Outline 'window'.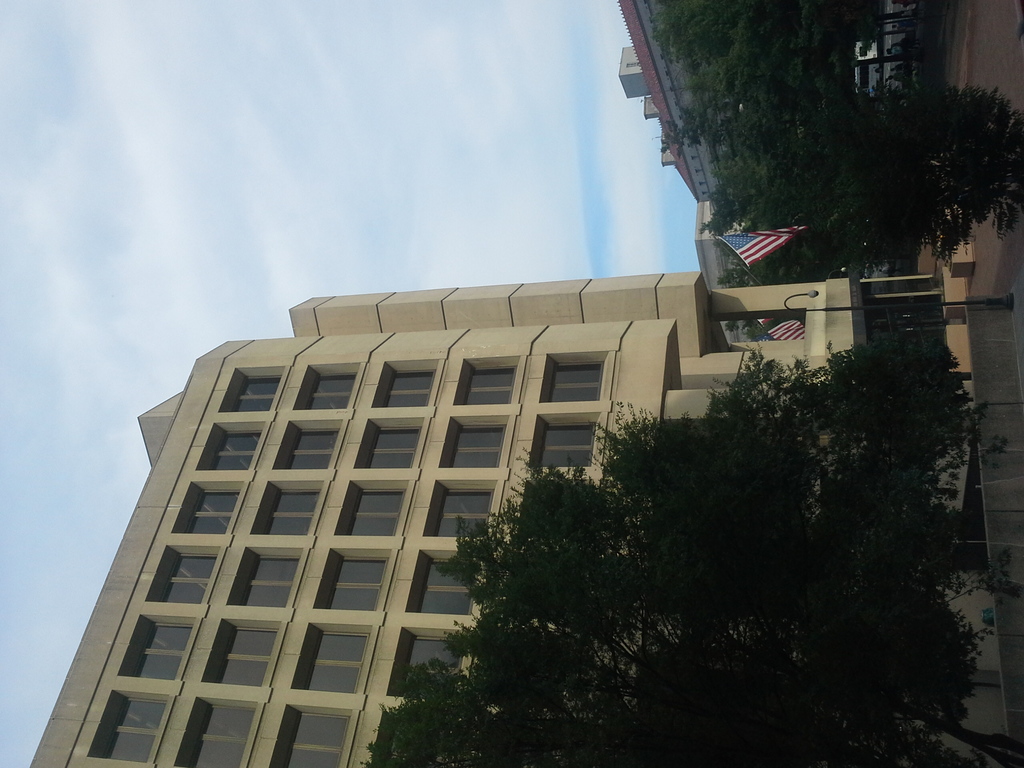
Outline: detection(149, 542, 216, 605).
